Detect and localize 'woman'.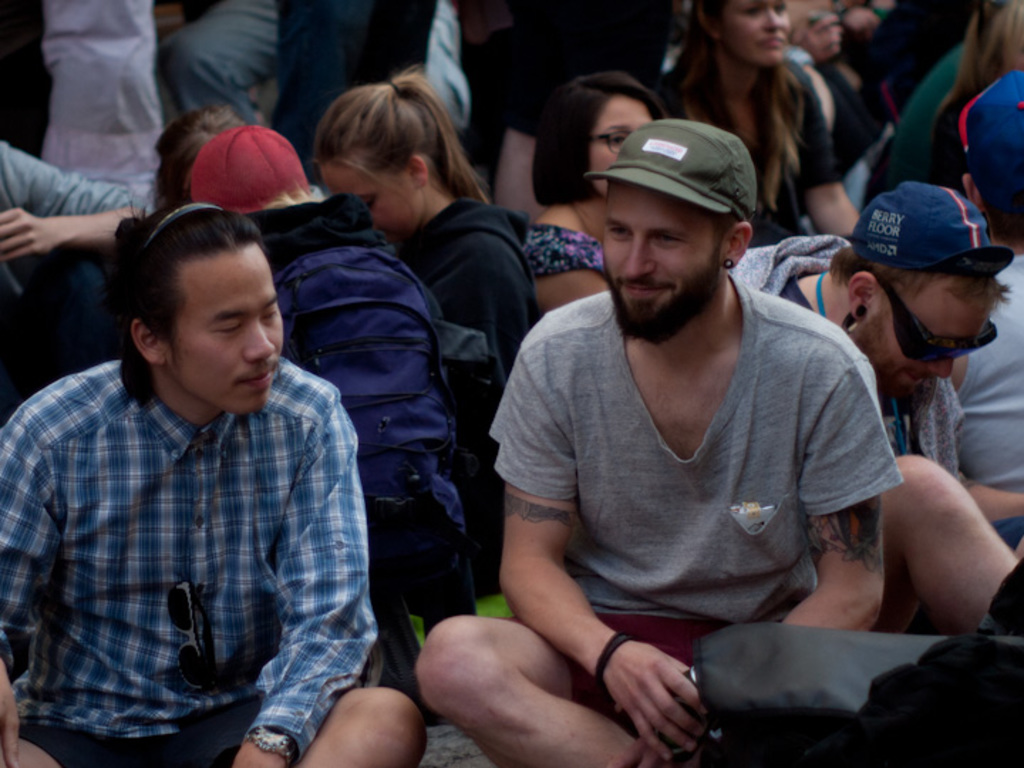
Localized at select_region(784, 0, 895, 156).
